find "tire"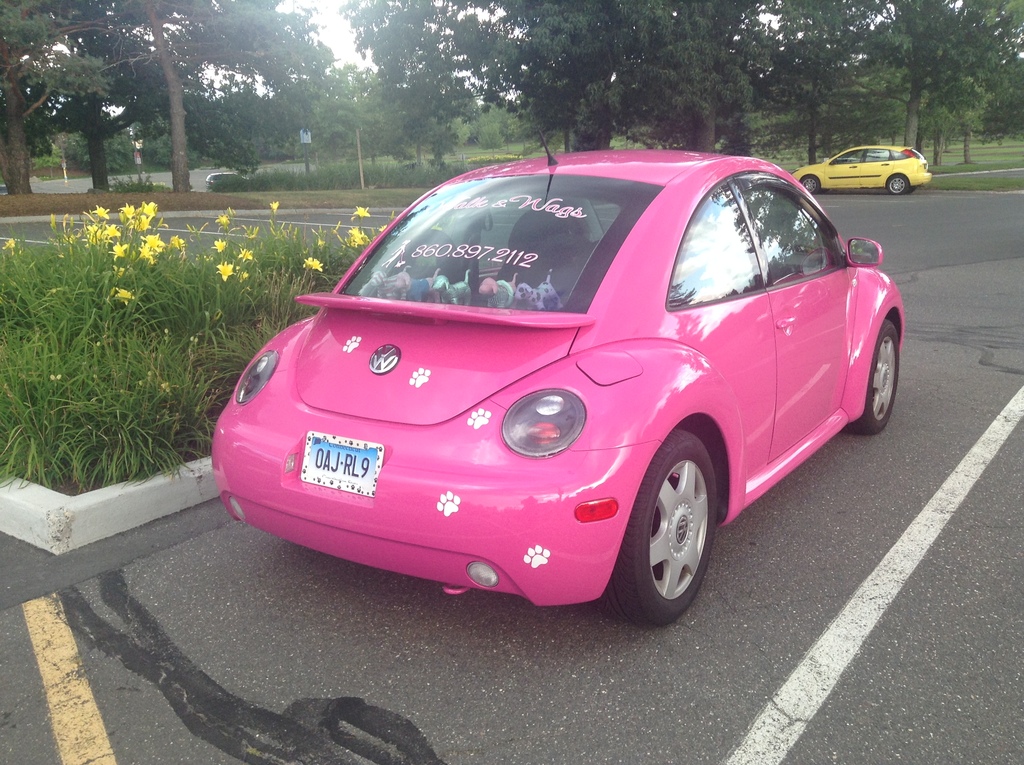
(x1=888, y1=173, x2=909, y2=196)
